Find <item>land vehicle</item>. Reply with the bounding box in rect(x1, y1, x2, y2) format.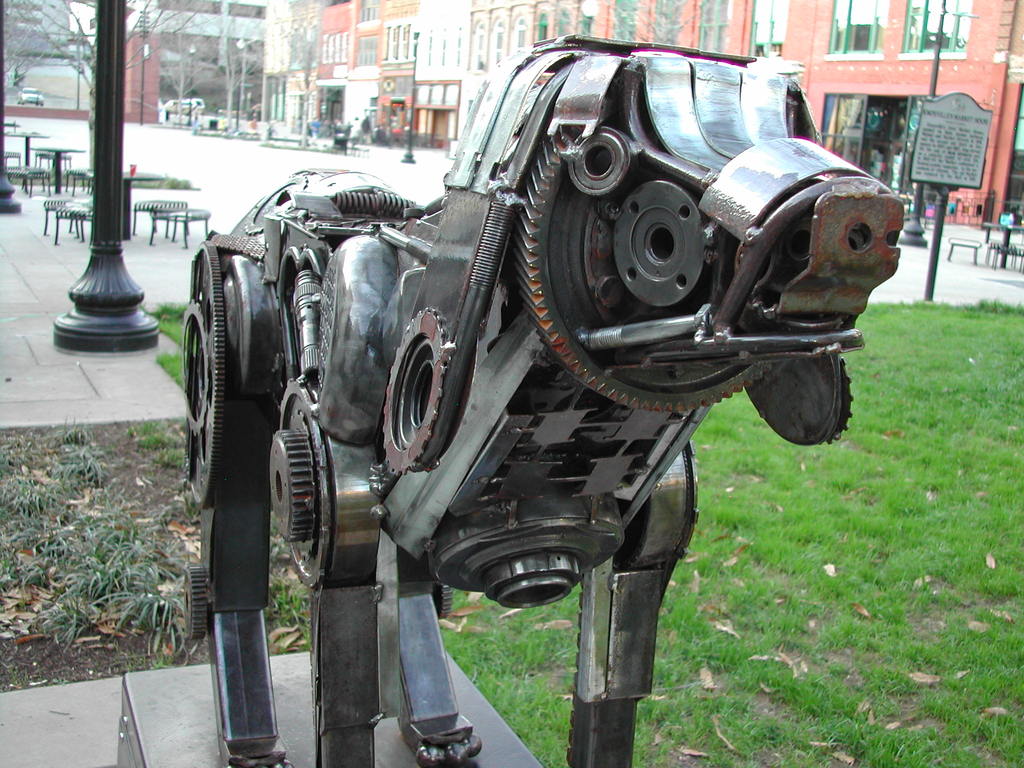
rect(20, 88, 41, 105).
